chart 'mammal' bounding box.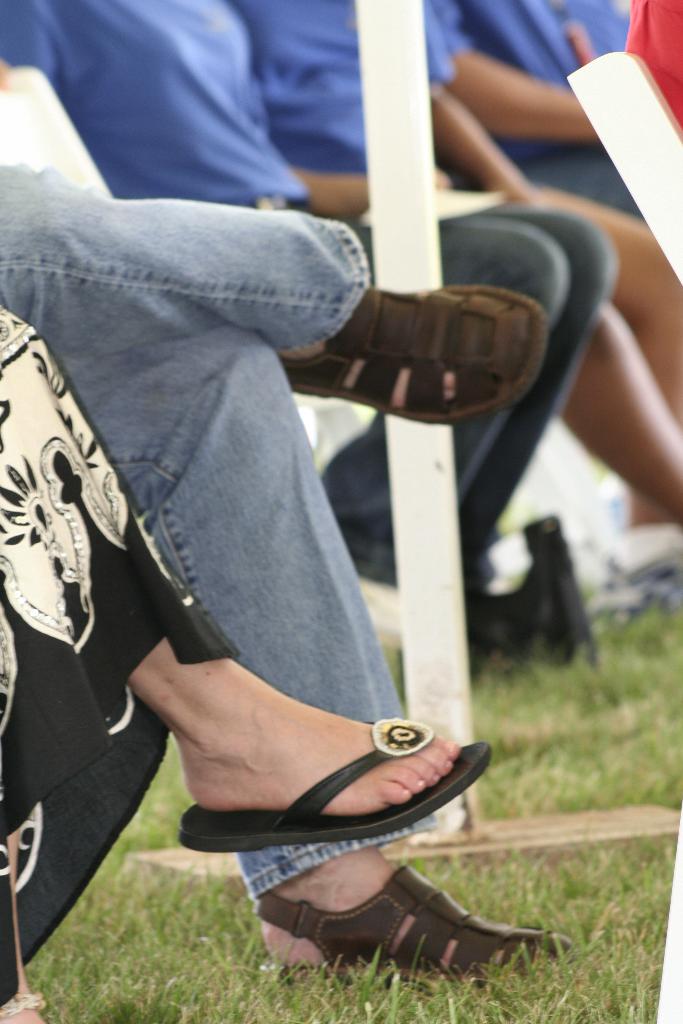
Charted: l=0, t=308, r=486, b=1022.
